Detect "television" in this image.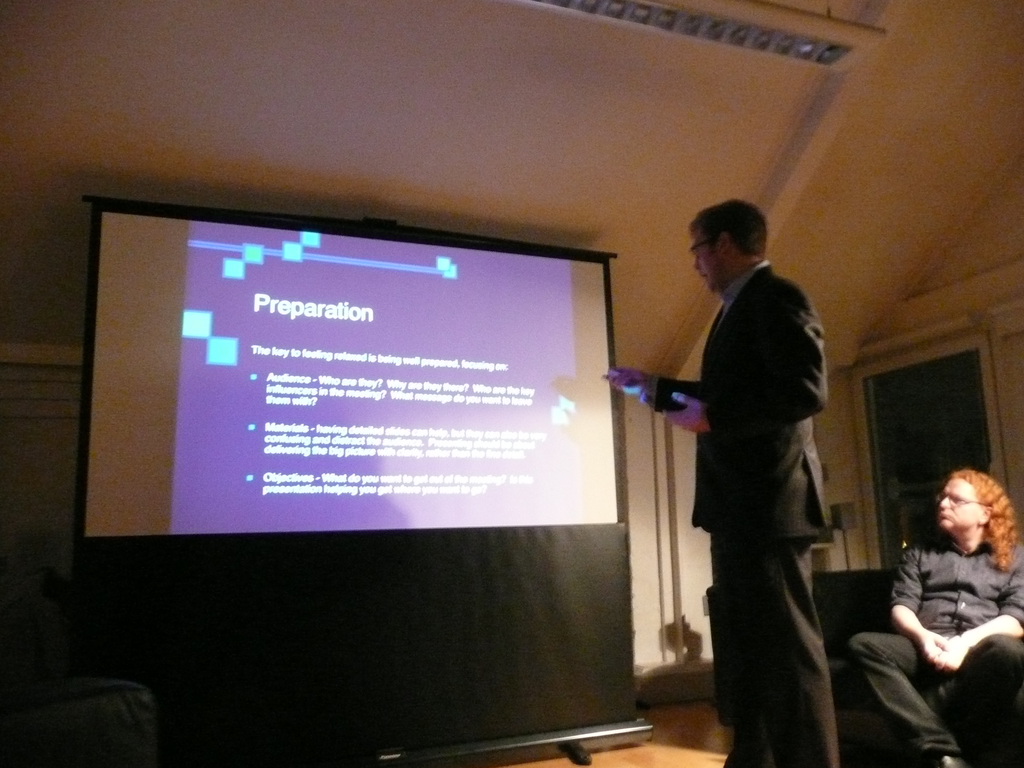
Detection: bbox=[83, 206, 632, 546].
